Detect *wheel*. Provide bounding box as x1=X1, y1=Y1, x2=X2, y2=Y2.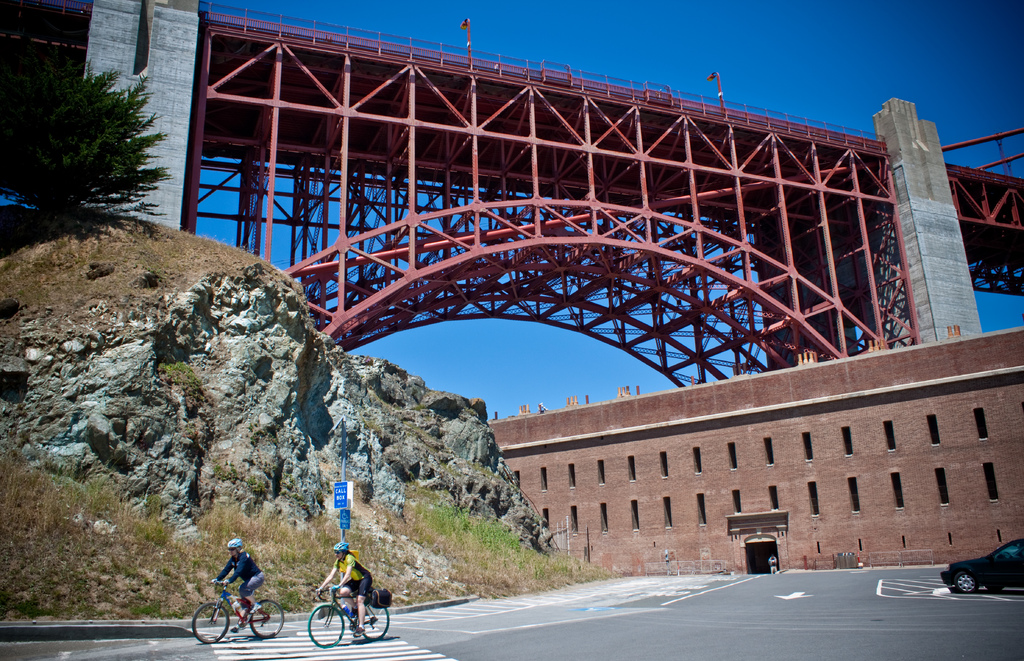
x1=955, y1=573, x2=980, y2=595.
